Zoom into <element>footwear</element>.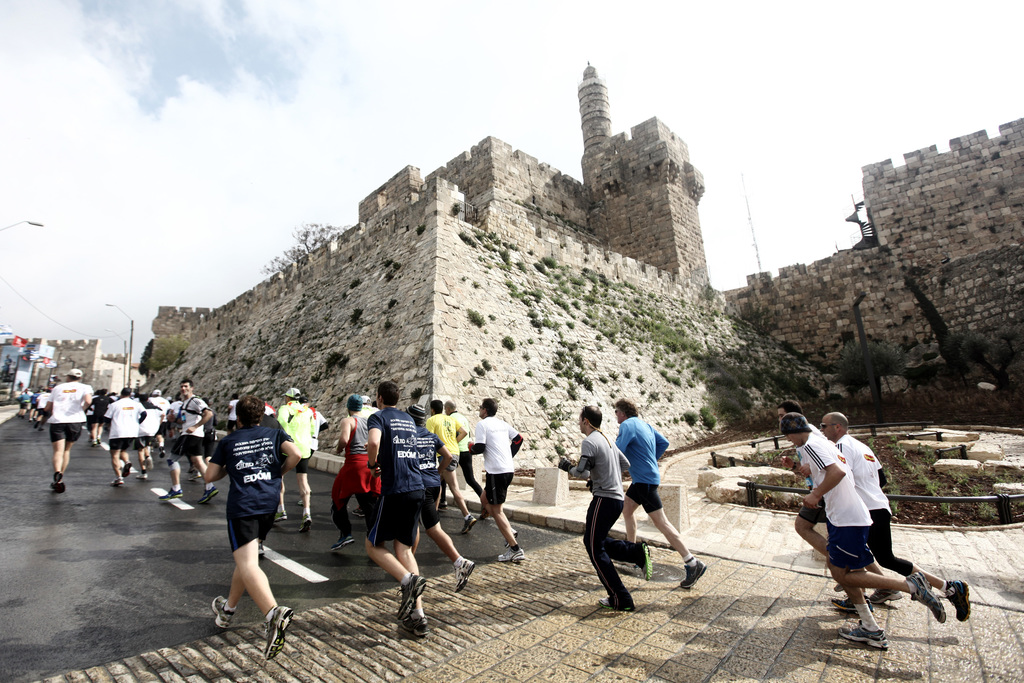
Zoom target: box=[187, 471, 201, 481].
